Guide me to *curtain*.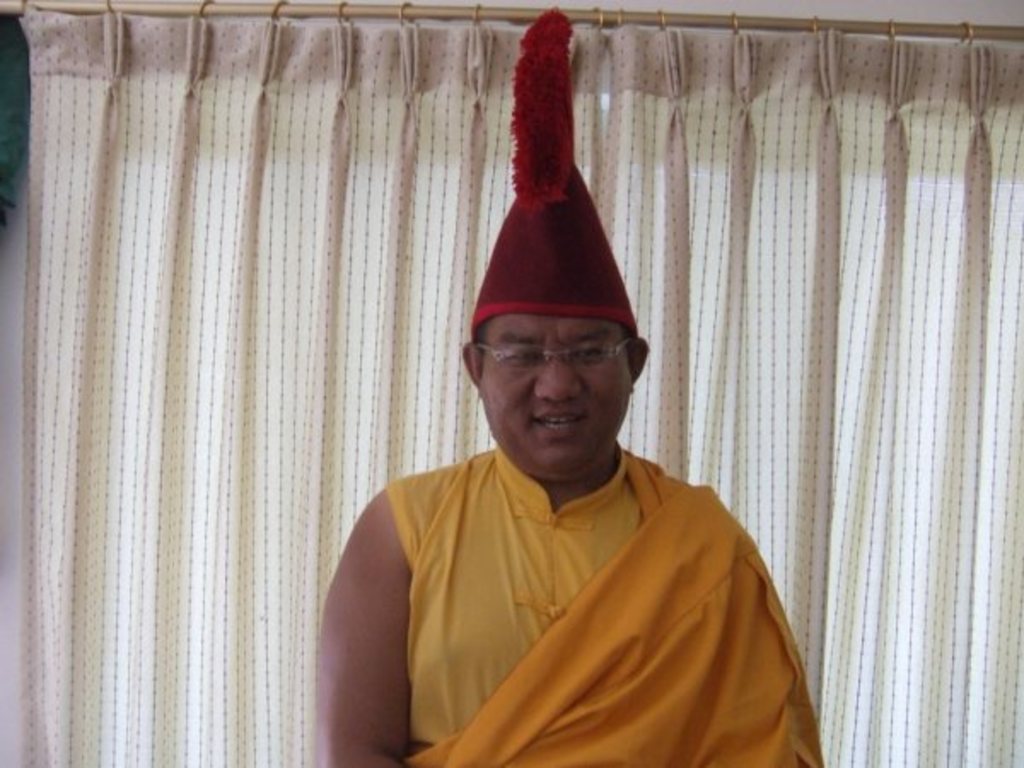
Guidance: pyautogui.locateOnScreen(49, 26, 995, 736).
